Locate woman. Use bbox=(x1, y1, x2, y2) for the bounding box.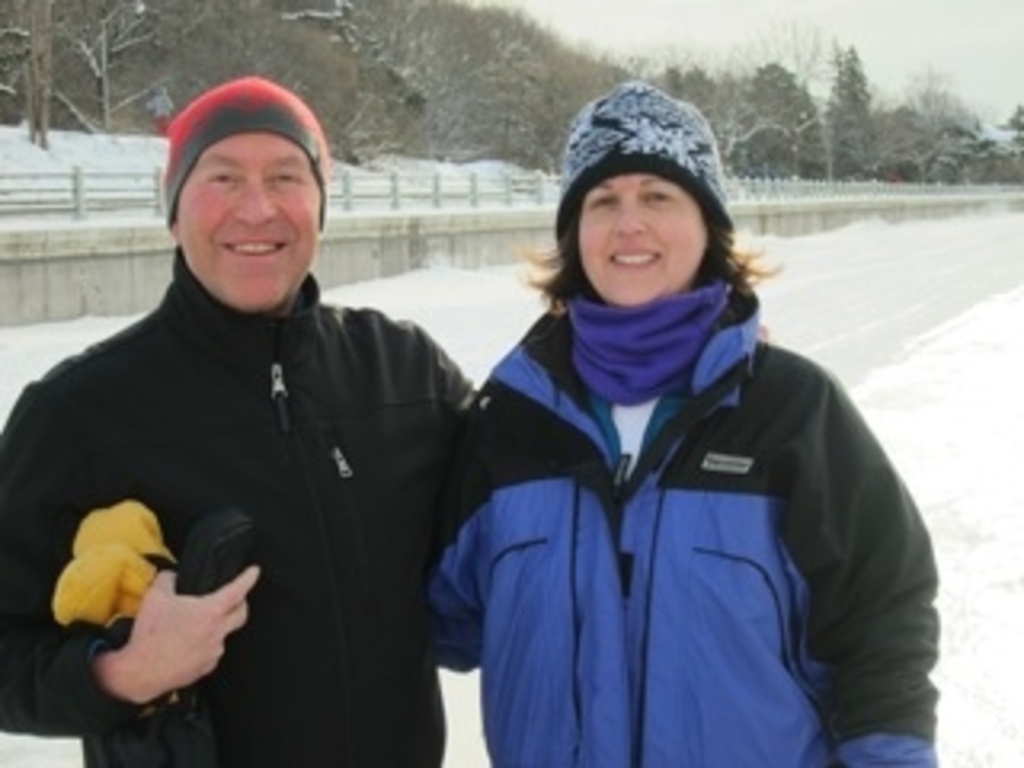
bbox=(419, 83, 944, 765).
